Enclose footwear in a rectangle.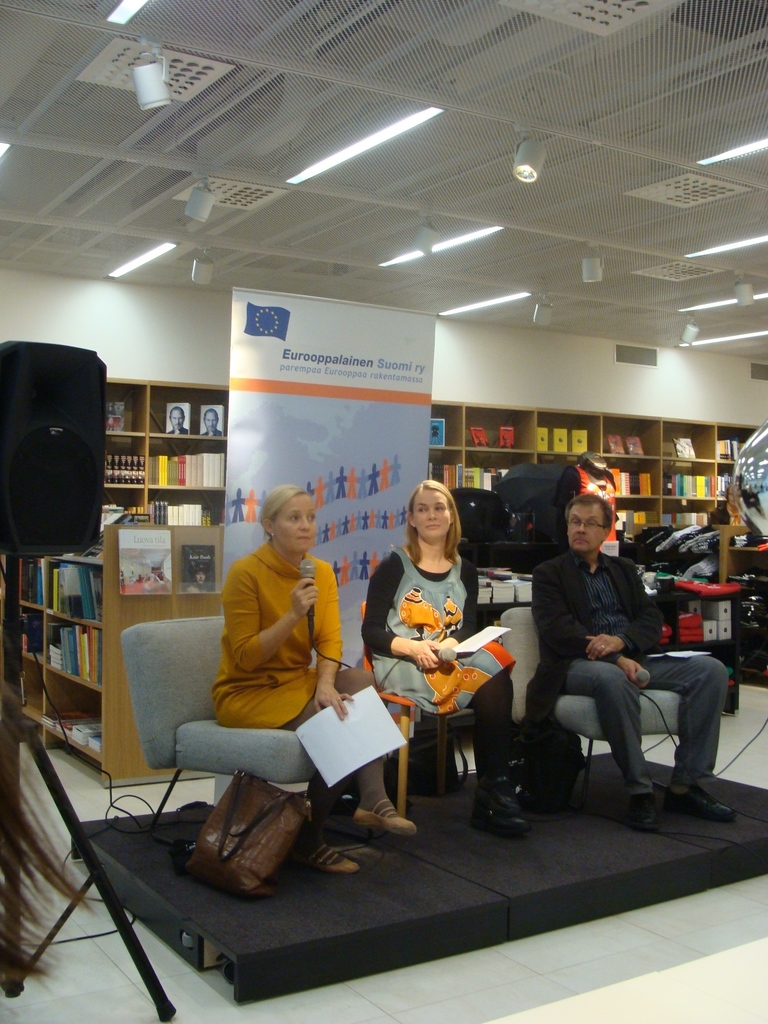
633,783,670,835.
